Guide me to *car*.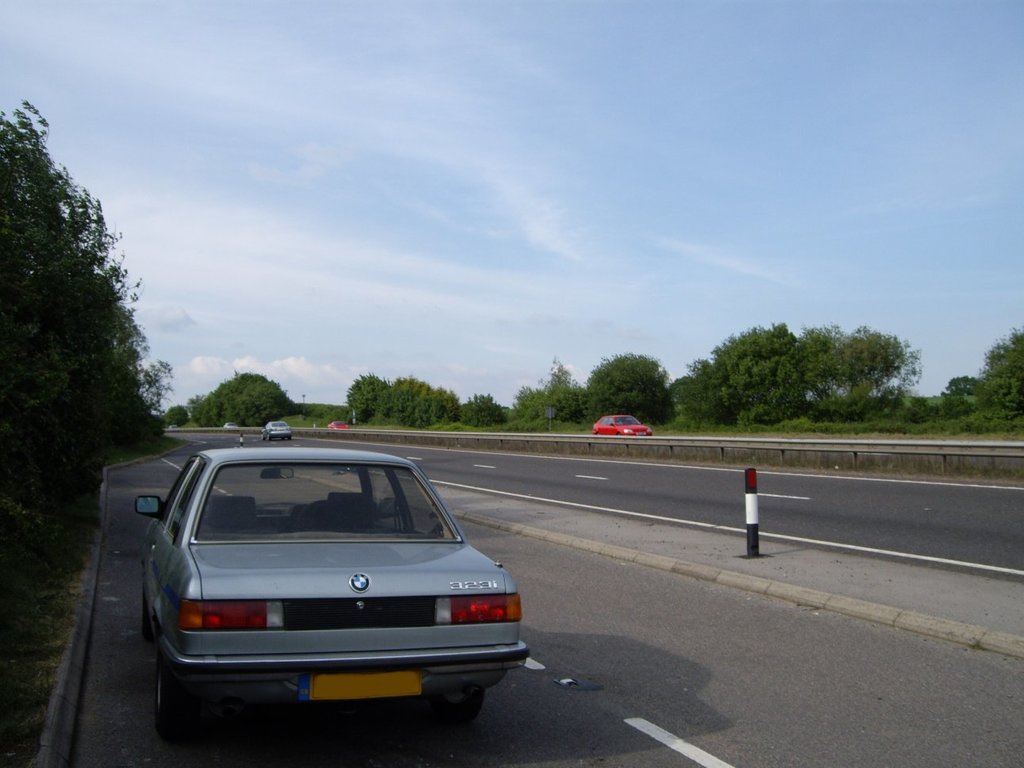
Guidance: [223,420,241,432].
